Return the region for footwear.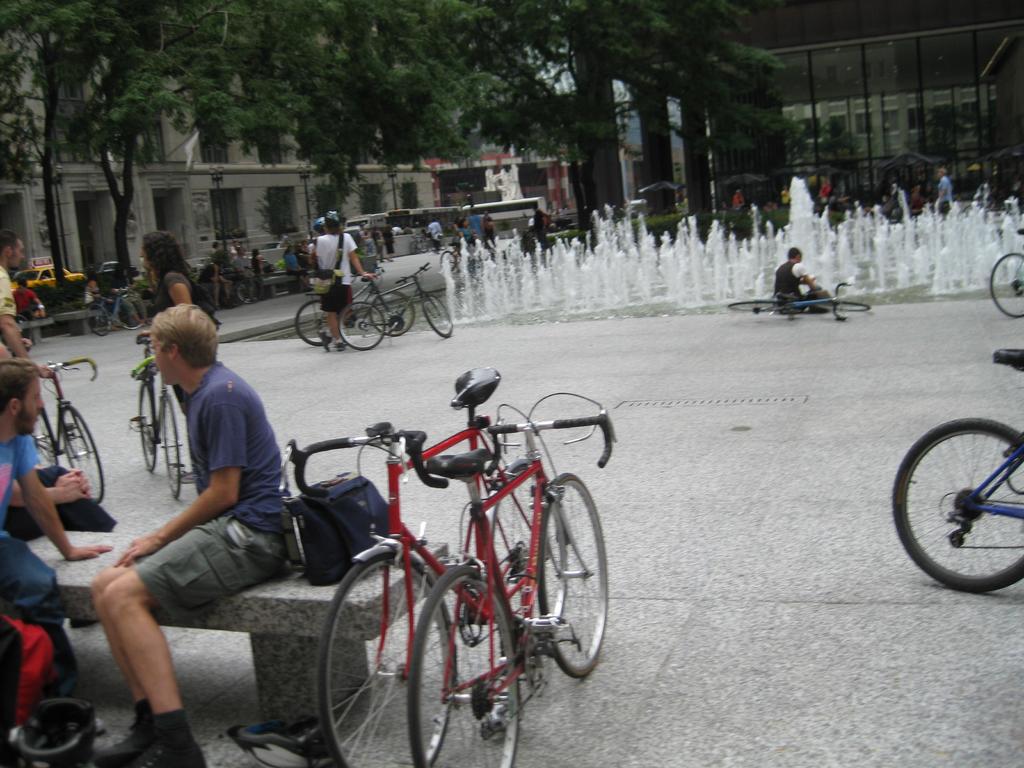
Rect(803, 307, 824, 312).
